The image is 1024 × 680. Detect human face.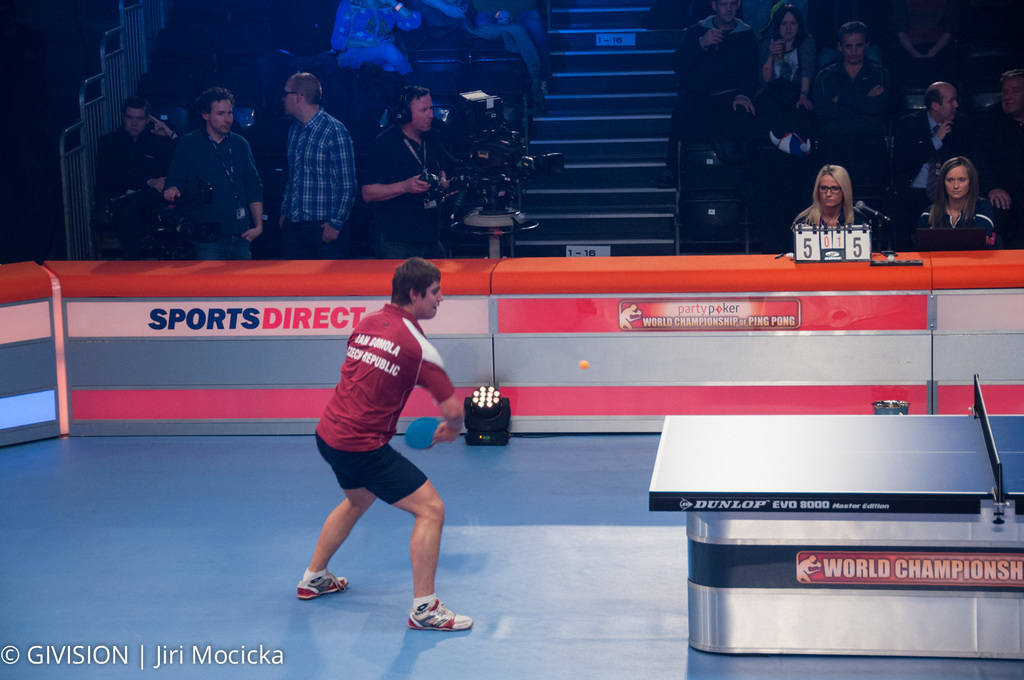
Detection: [x1=936, y1=86, x2=959, y2=120].
